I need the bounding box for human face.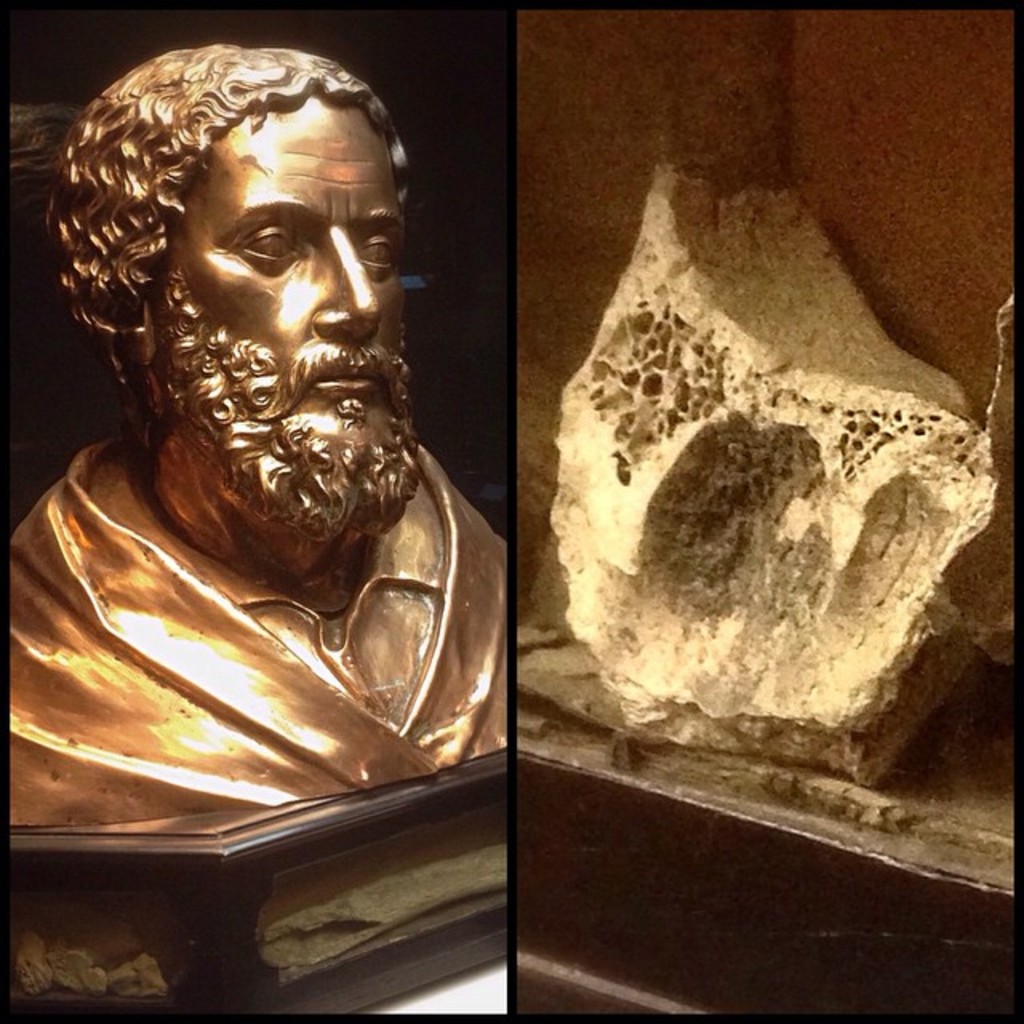
Here it is: pyautogui.locateOnScreen(165, 94, 398, 472).
